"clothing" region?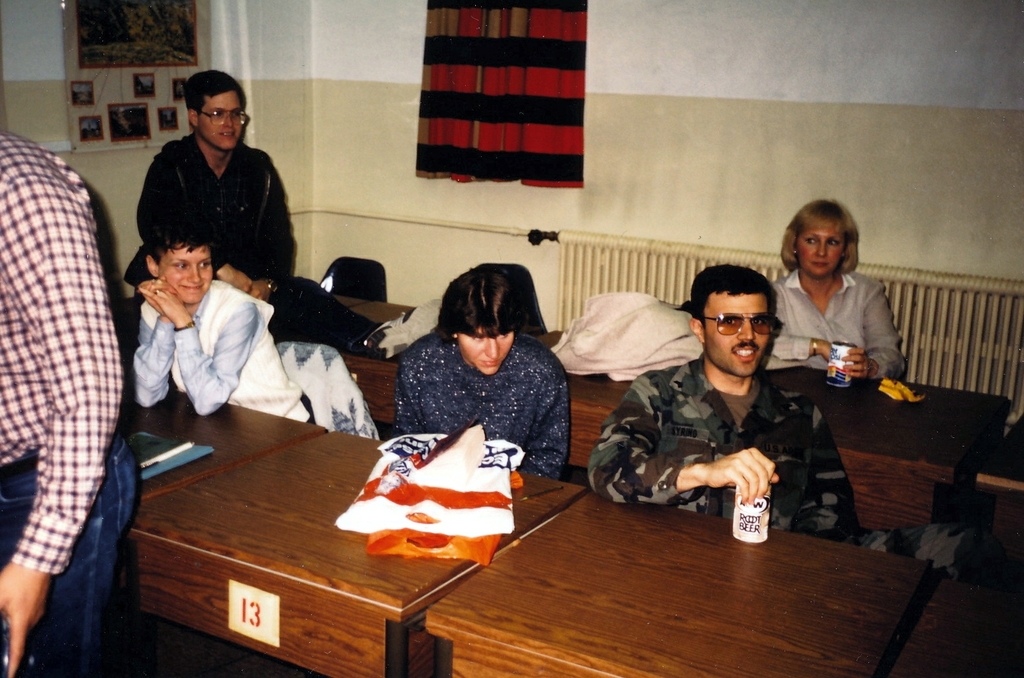
detection(127, 99, 304, 306)
